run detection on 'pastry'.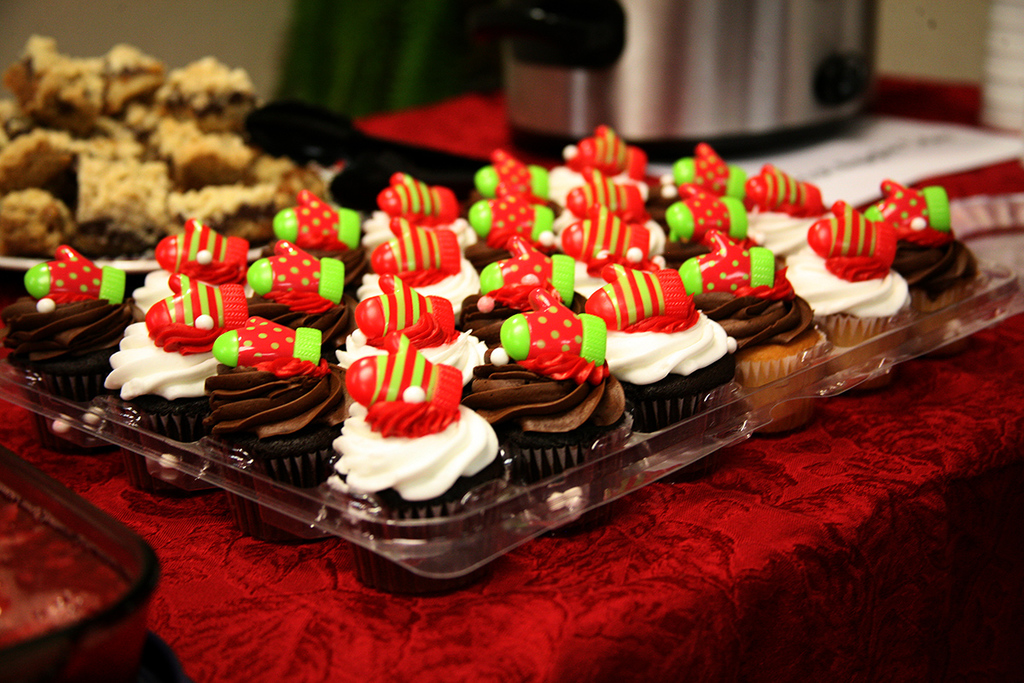
Result: <region>137, 224, 241, 323</region>.
